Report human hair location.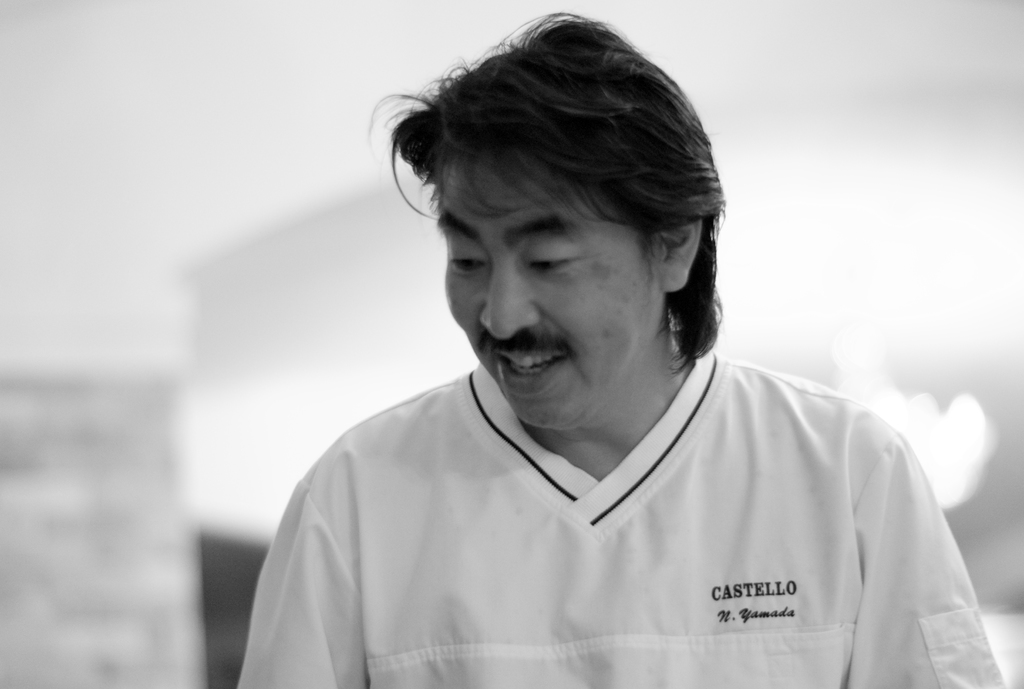
Report: l=383, t=14, r=742, b=369.
